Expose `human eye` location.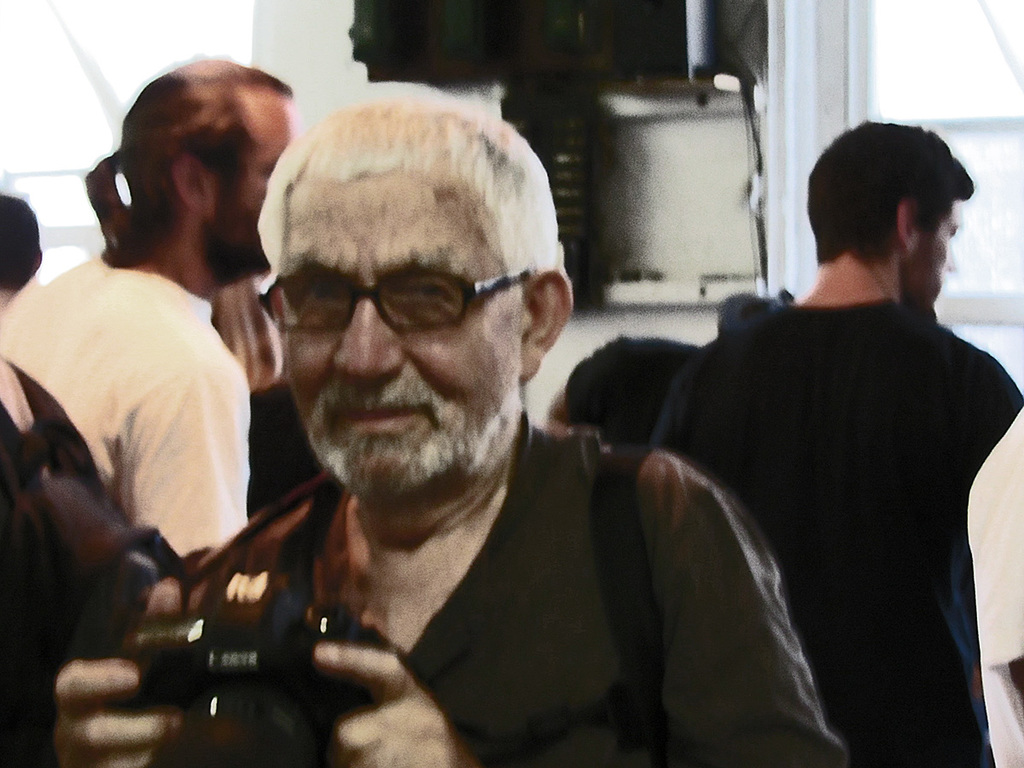
Exposed at rect(295, 276, 350, 310).
